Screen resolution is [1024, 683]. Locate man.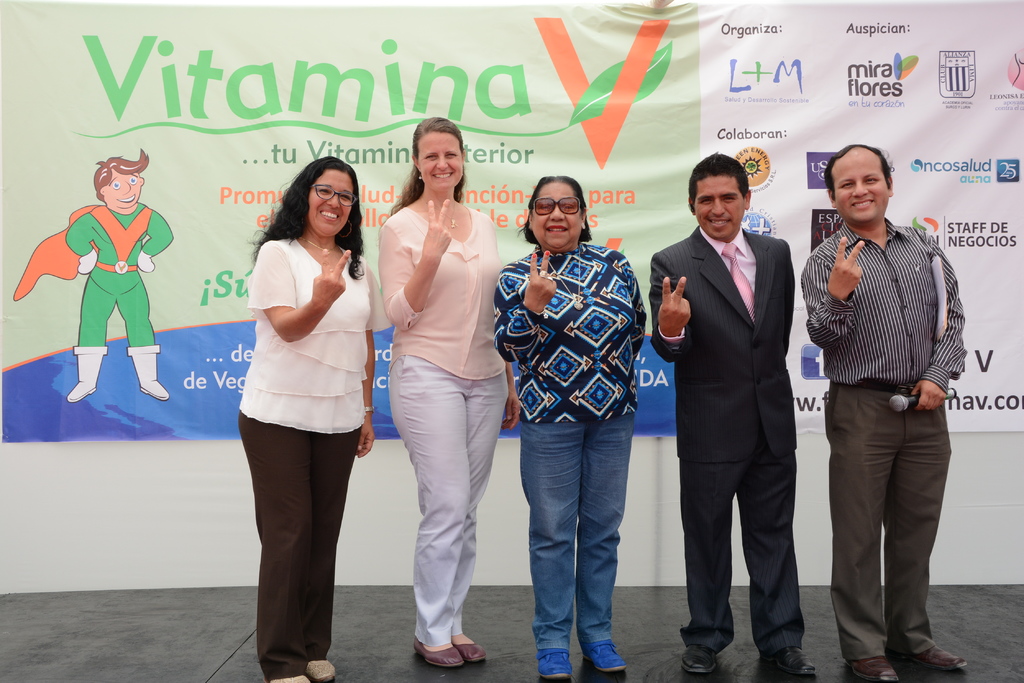
x1=801, y1=143, x2=966, y2=682.
